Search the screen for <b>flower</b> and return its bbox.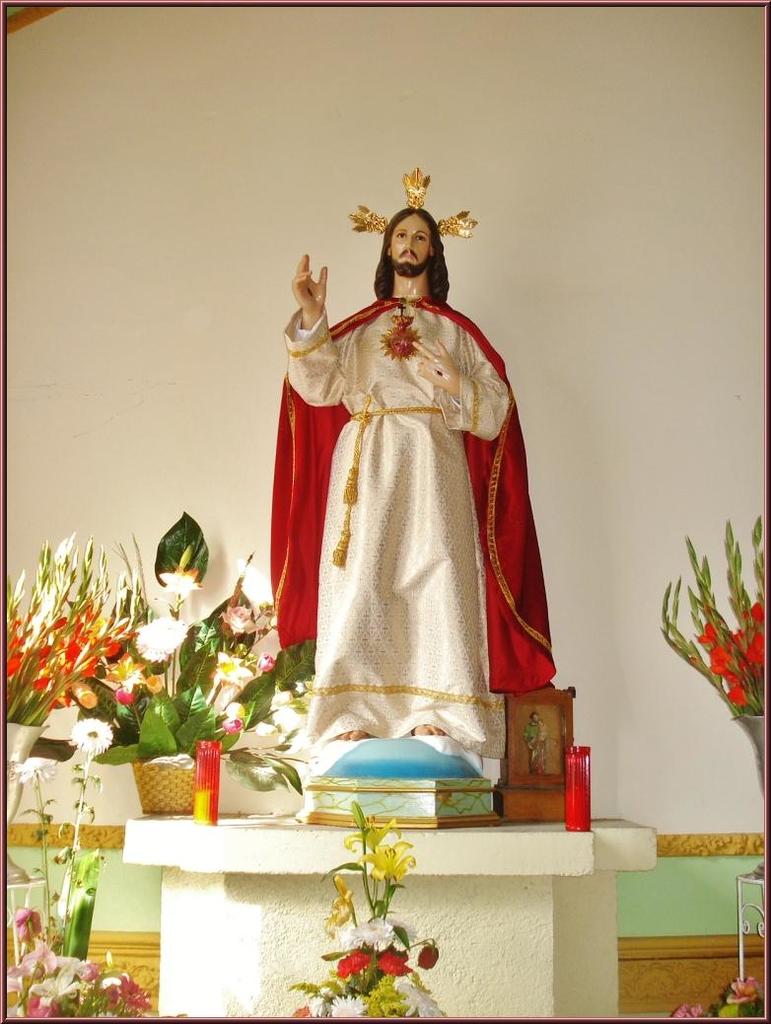
Found: bbox(417, 944, 439, 965).
